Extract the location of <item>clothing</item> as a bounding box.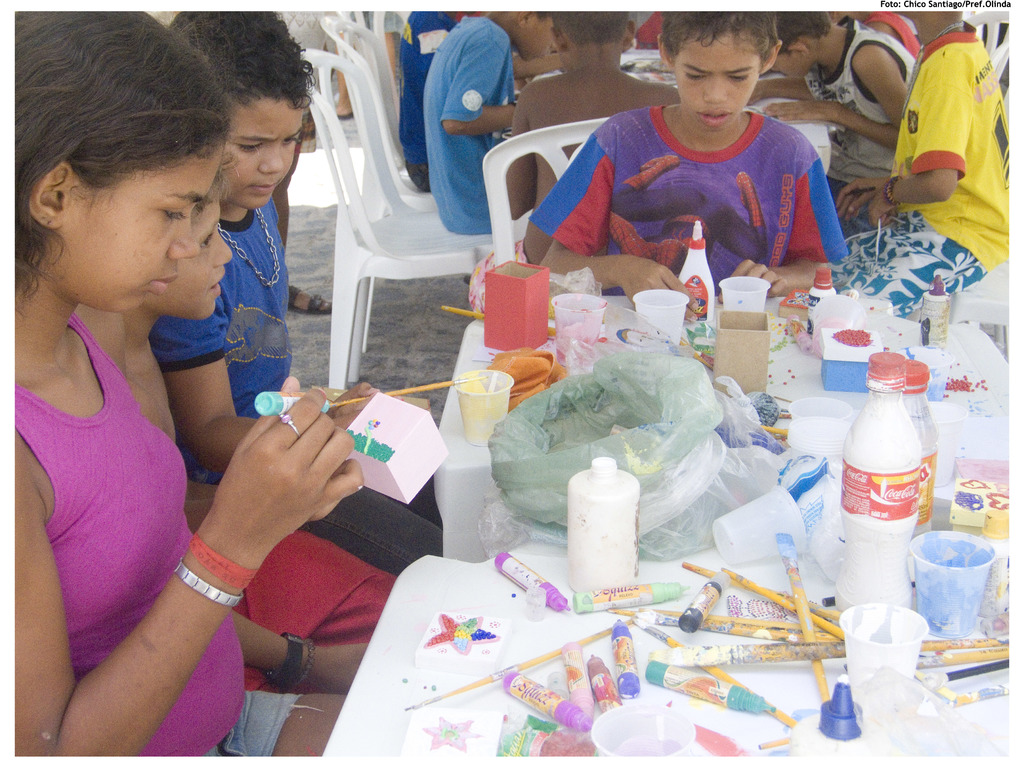
box=[15, 311, 306, 760].
